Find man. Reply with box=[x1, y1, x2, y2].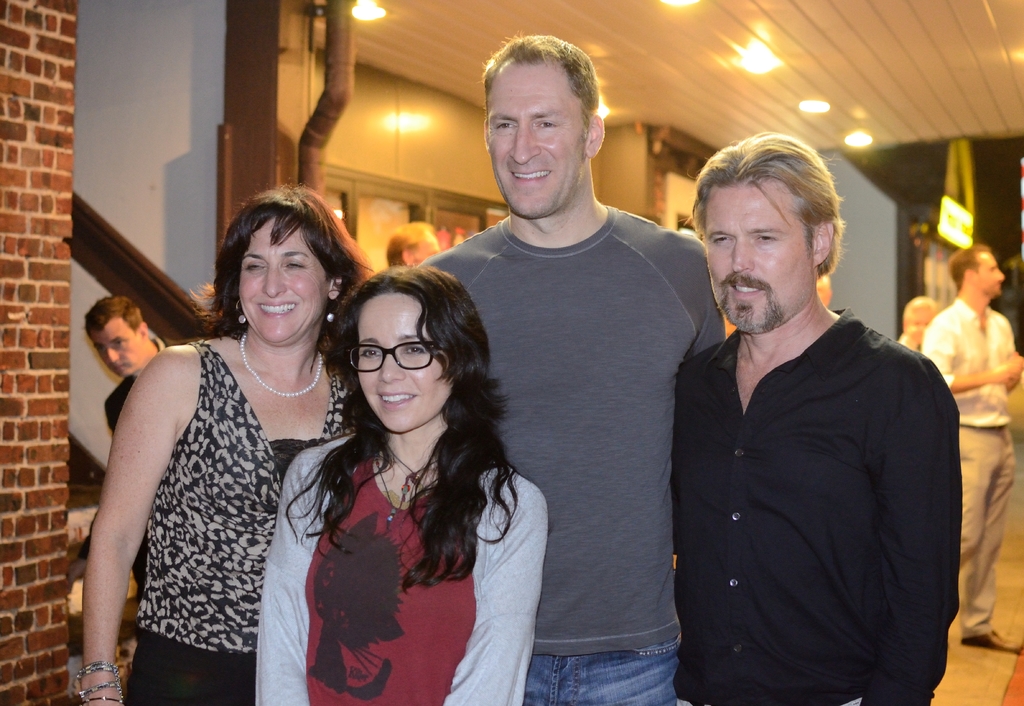
box=[81, 298, 169, 600].
